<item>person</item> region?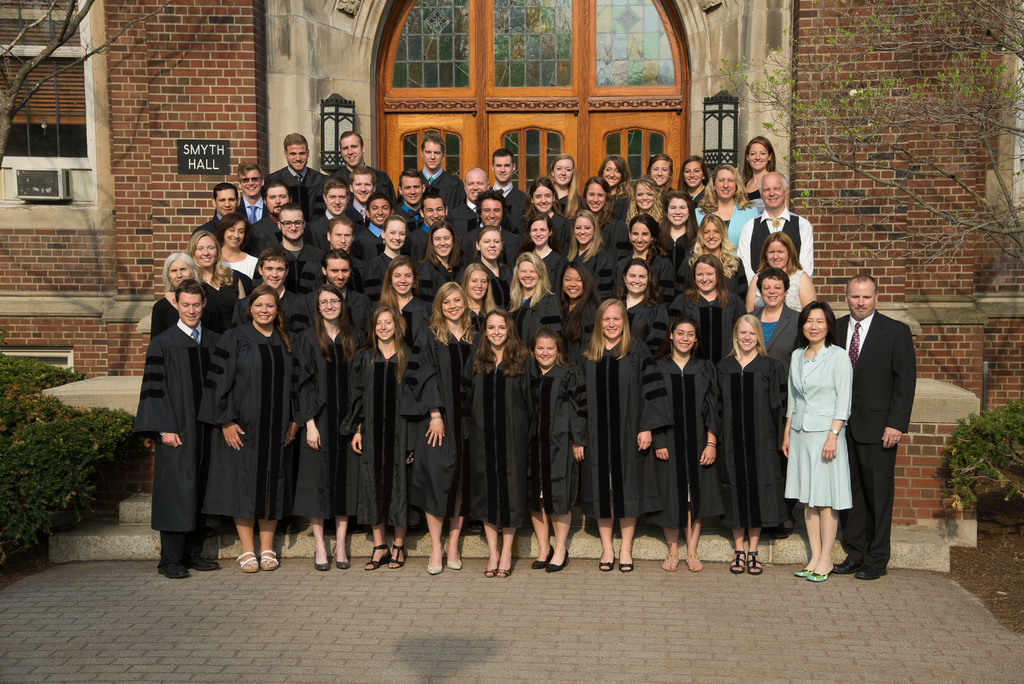
(x1=614, y1=221, x2=675, y2=300)
